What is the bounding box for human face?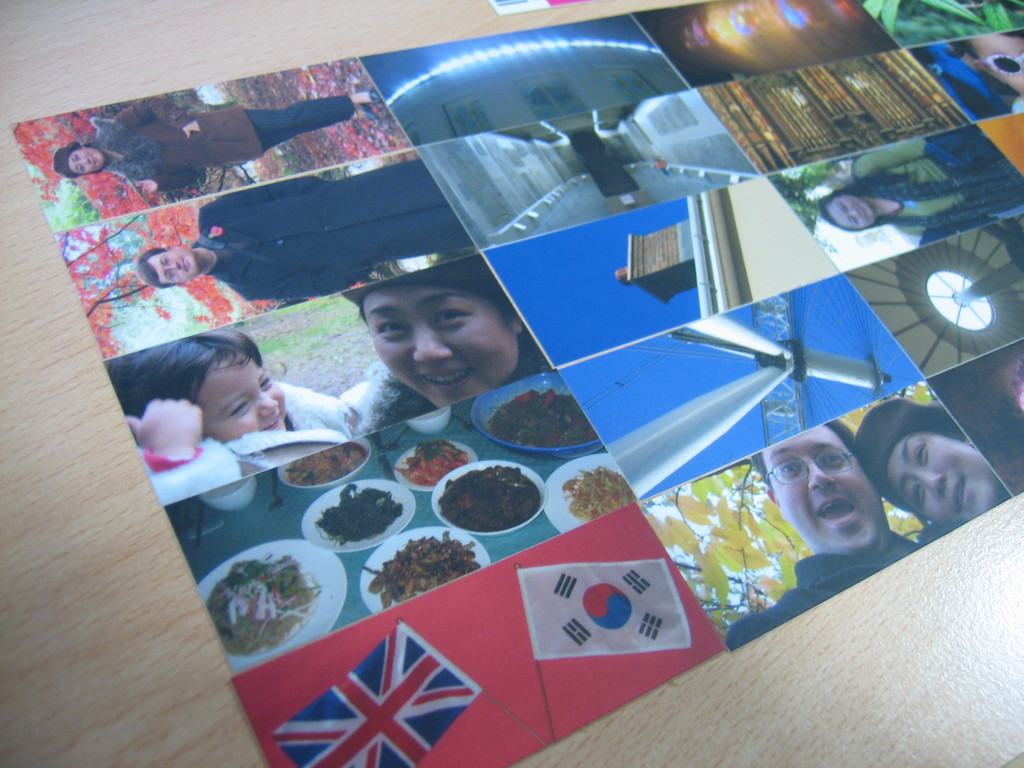
[887, 431, 996, 516].
